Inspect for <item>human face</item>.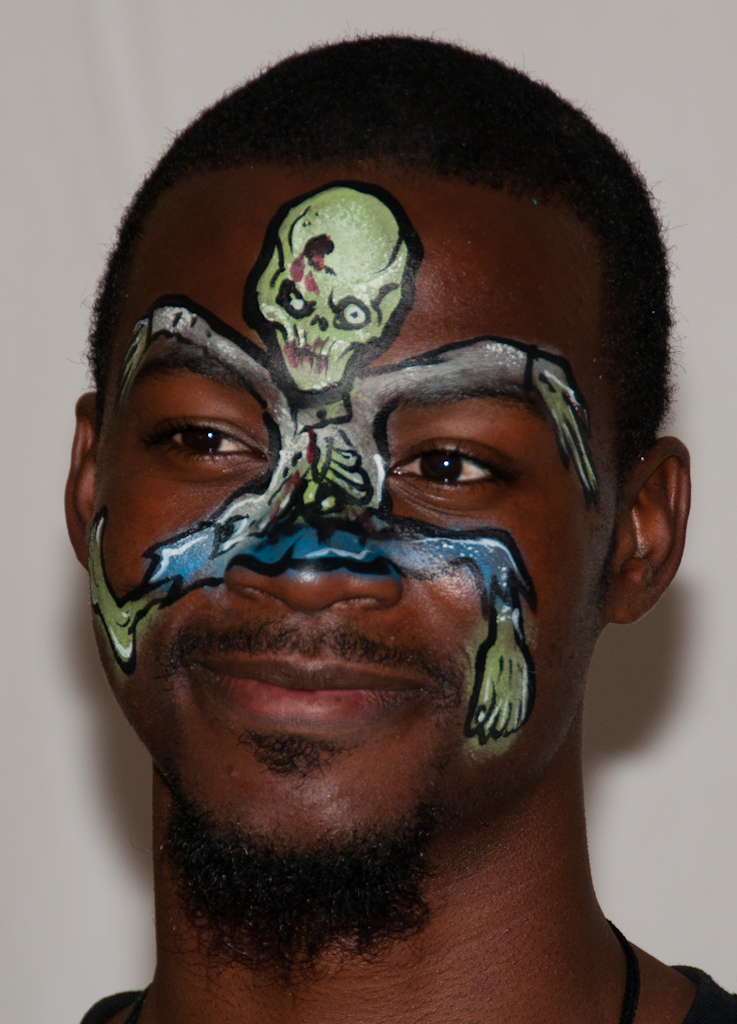
Inspection: (left=88, top=157, right=617, bottom=875).
